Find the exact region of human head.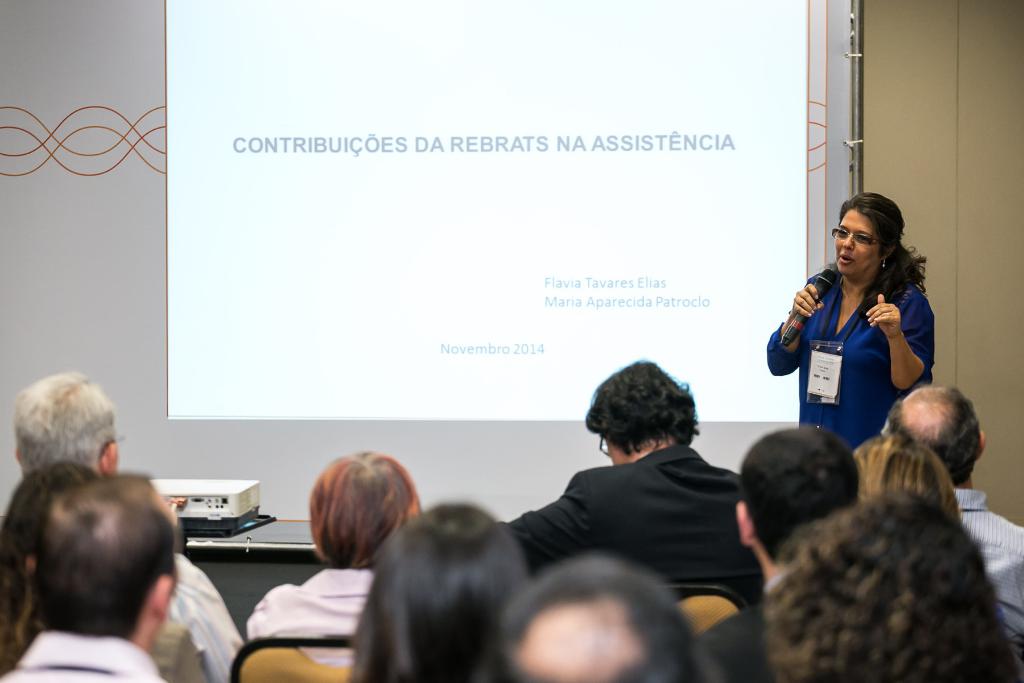
Exact region: bbox=(833, 193, 901, 274).
